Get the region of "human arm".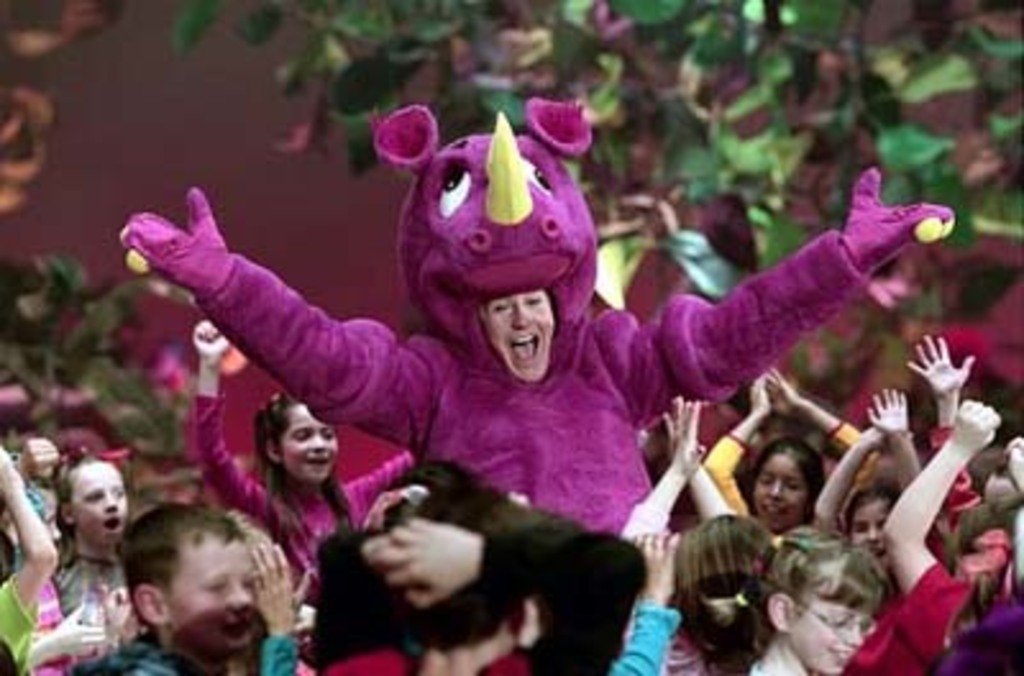
20/609/118/666.
